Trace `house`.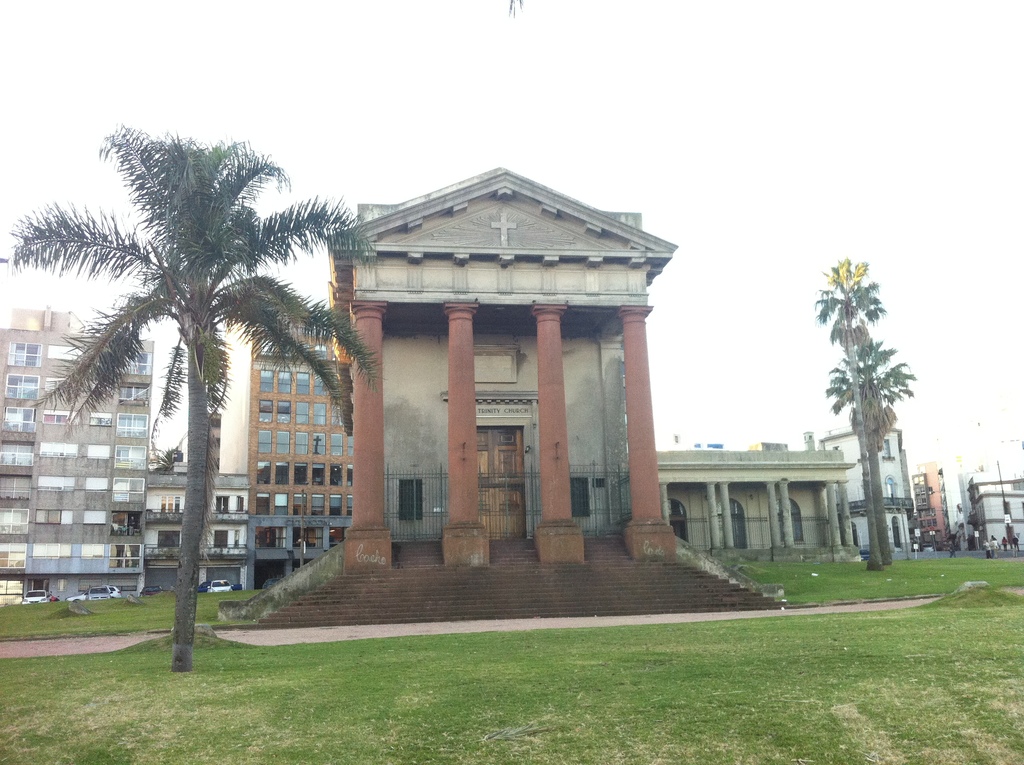
Traced to box(207, 164, 794, 638).
